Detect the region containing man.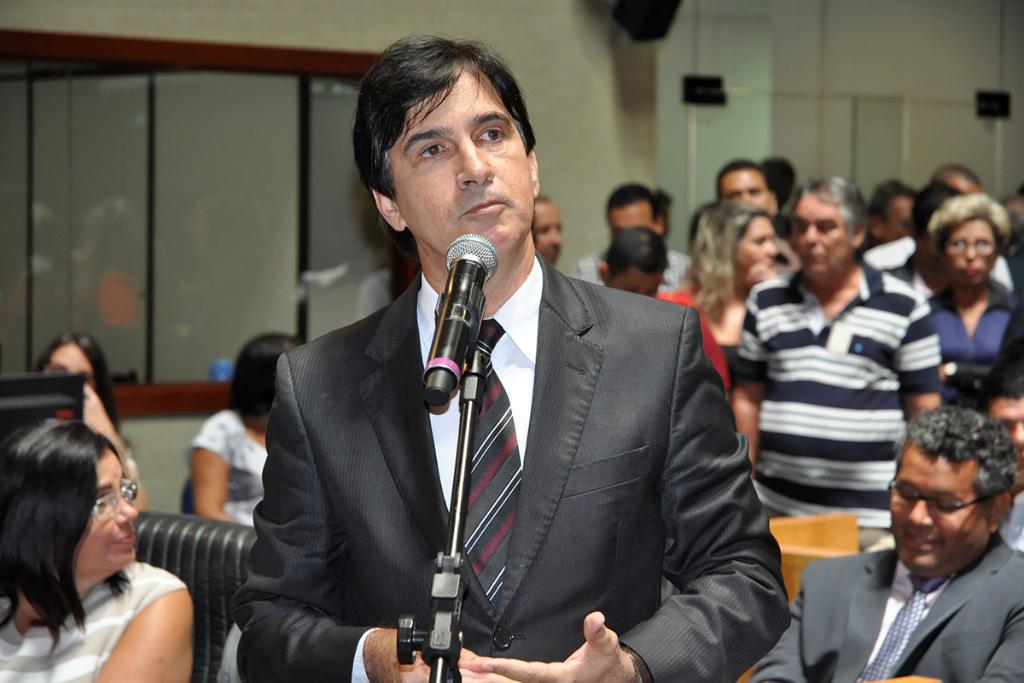
detection(530, 193, 568, 268).
